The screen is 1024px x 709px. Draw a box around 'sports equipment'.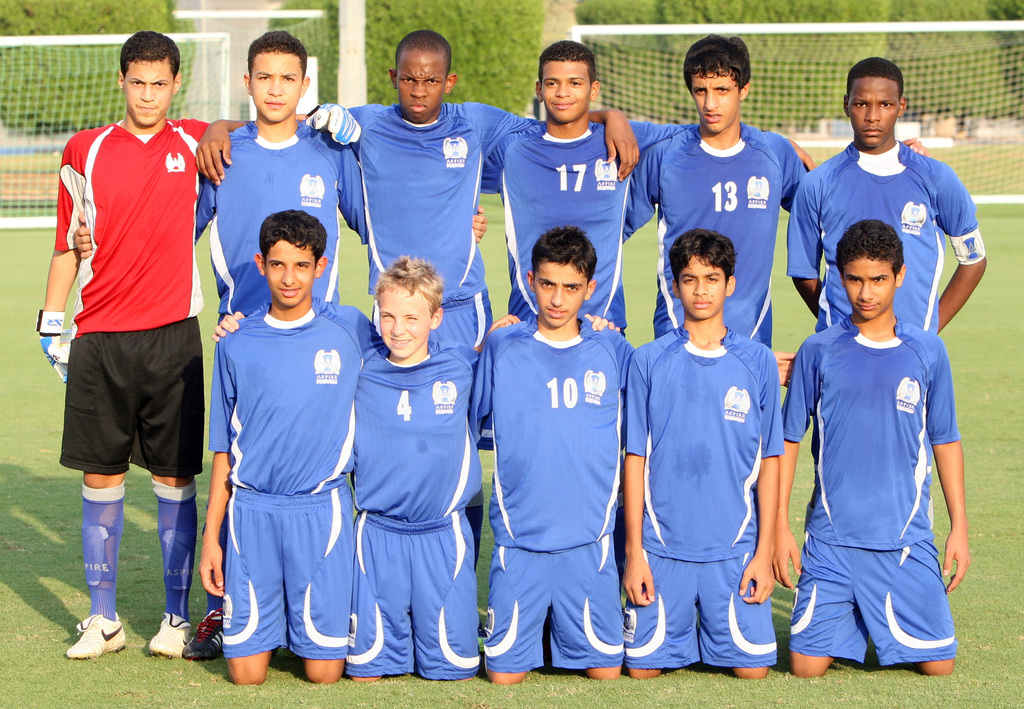
box(35, 313, 71, 385).
